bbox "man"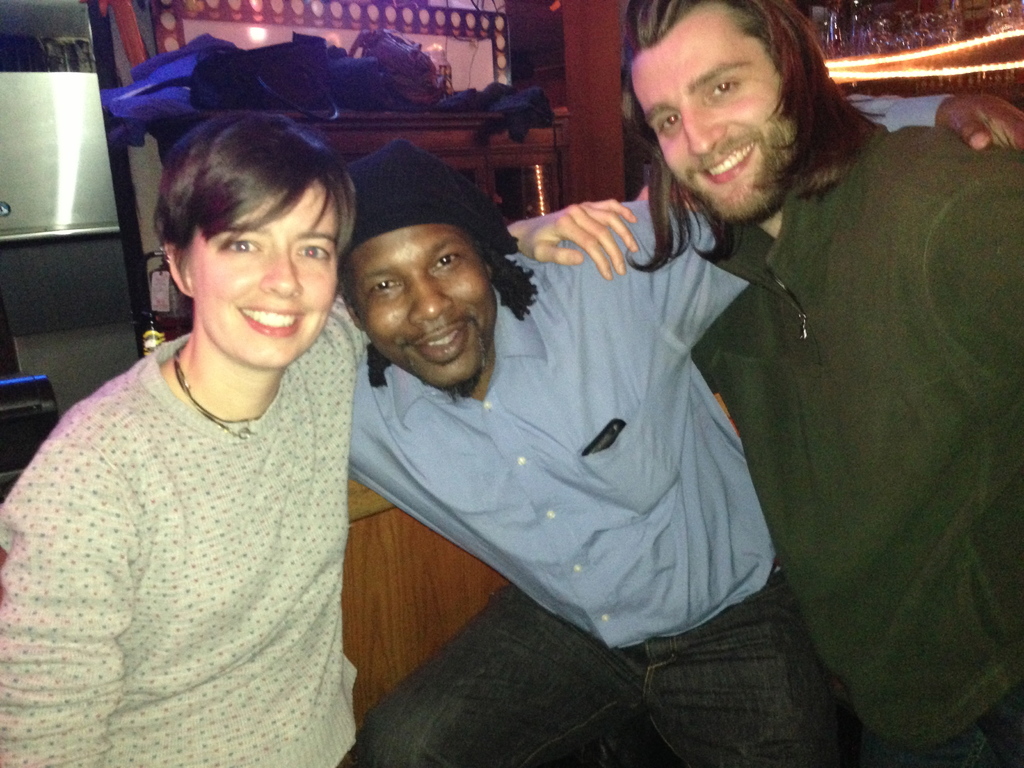
<bbox>341, 86, 1023, 767</bbox>
